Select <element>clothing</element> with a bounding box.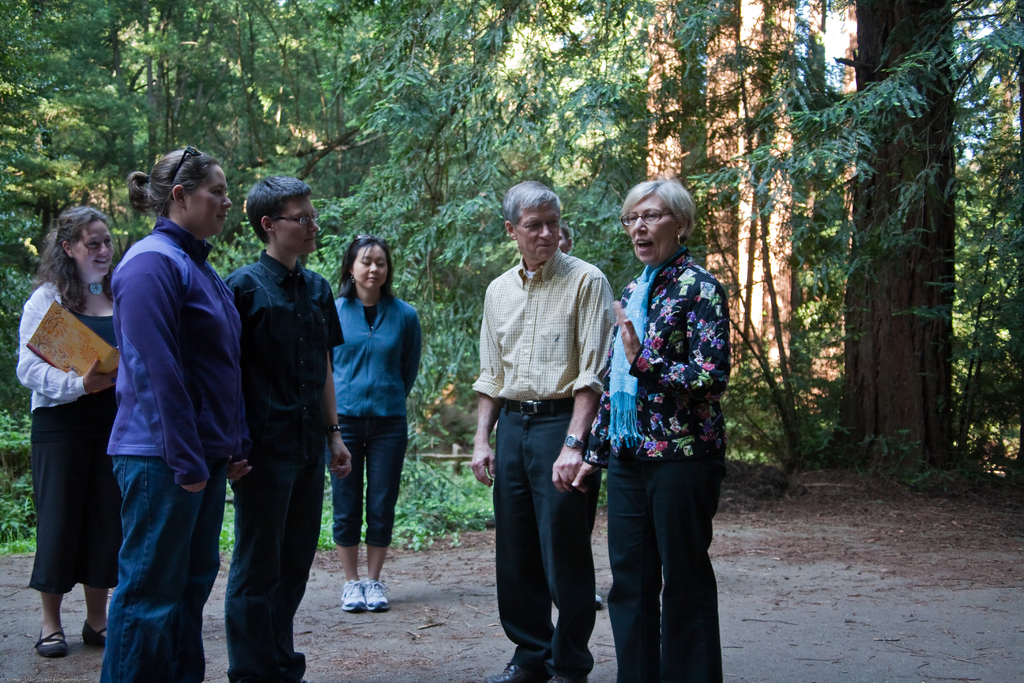
[330, 287, 425, 547].
